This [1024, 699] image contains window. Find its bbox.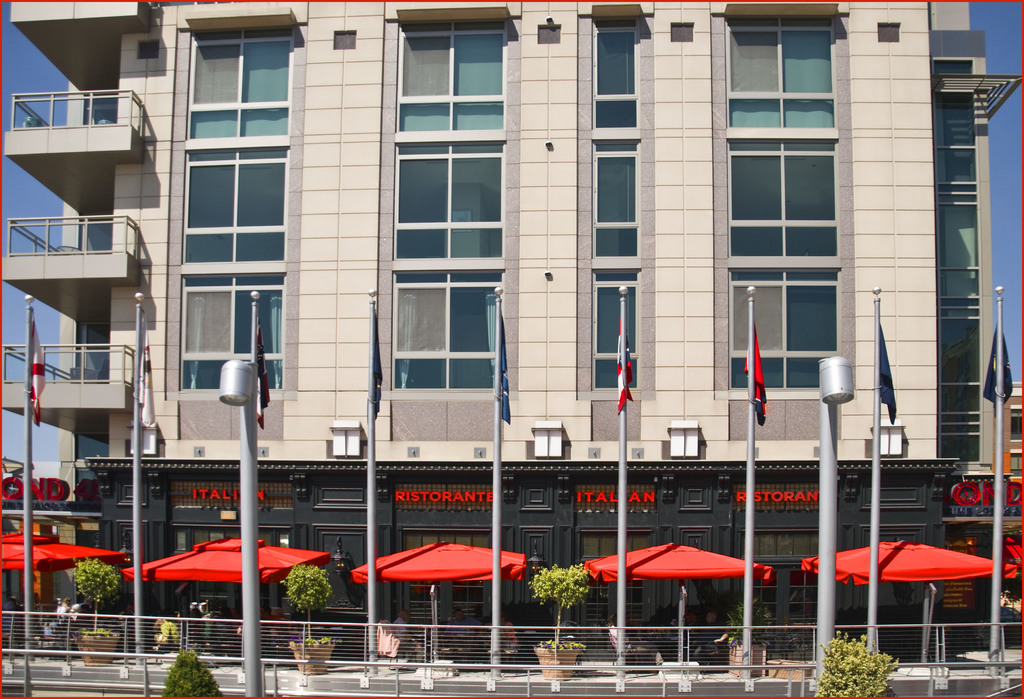
rect(934, 63, 977, 181).
